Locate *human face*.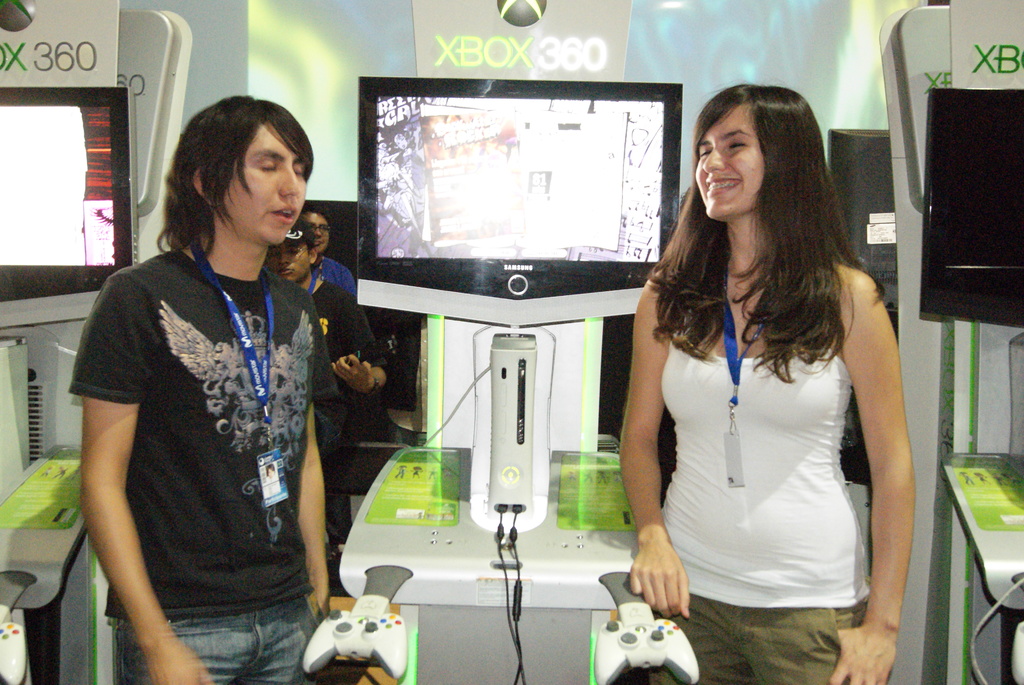
Bounding box: box=[695, 96, 758, 221].
